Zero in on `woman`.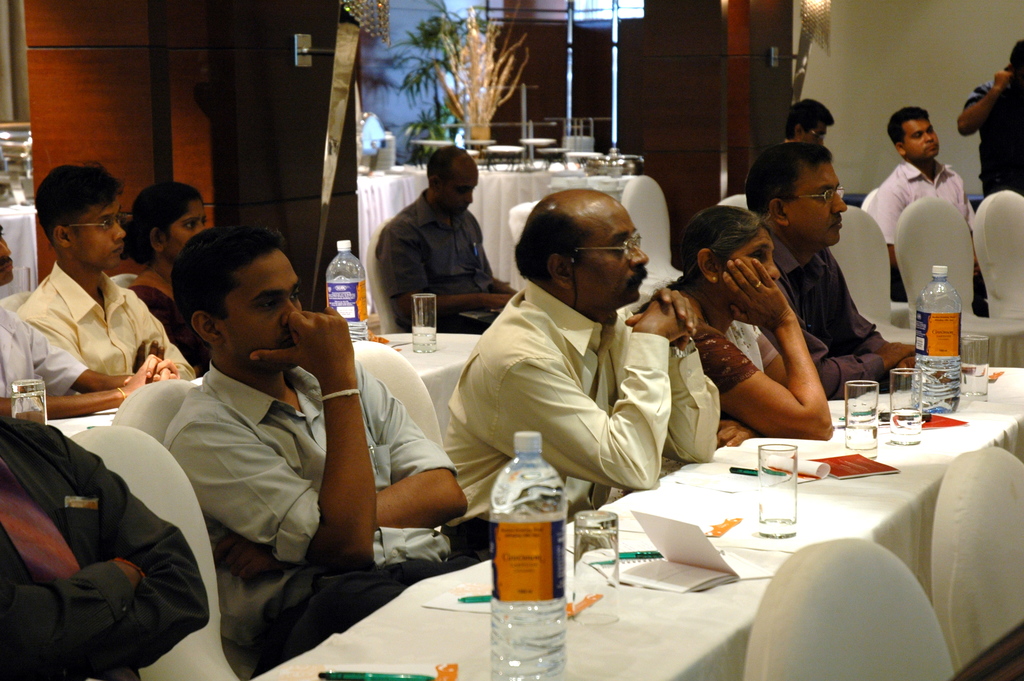
Zeroed in: Rect(127, 180, 211, 379).
